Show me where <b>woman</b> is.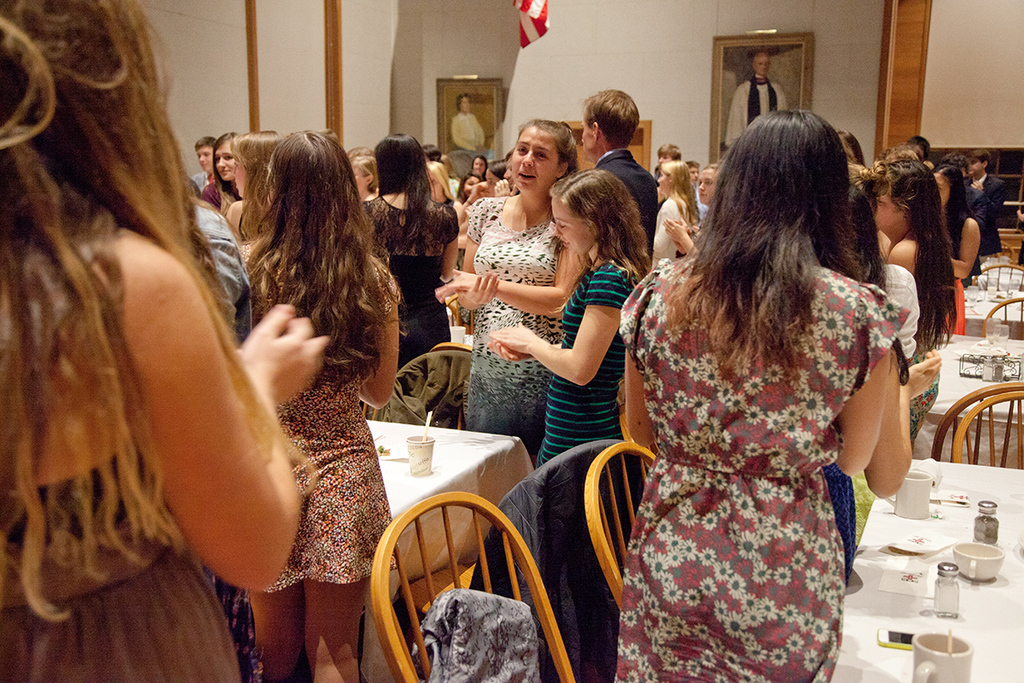
<b>woman</b> is at 203 136 236 214.
